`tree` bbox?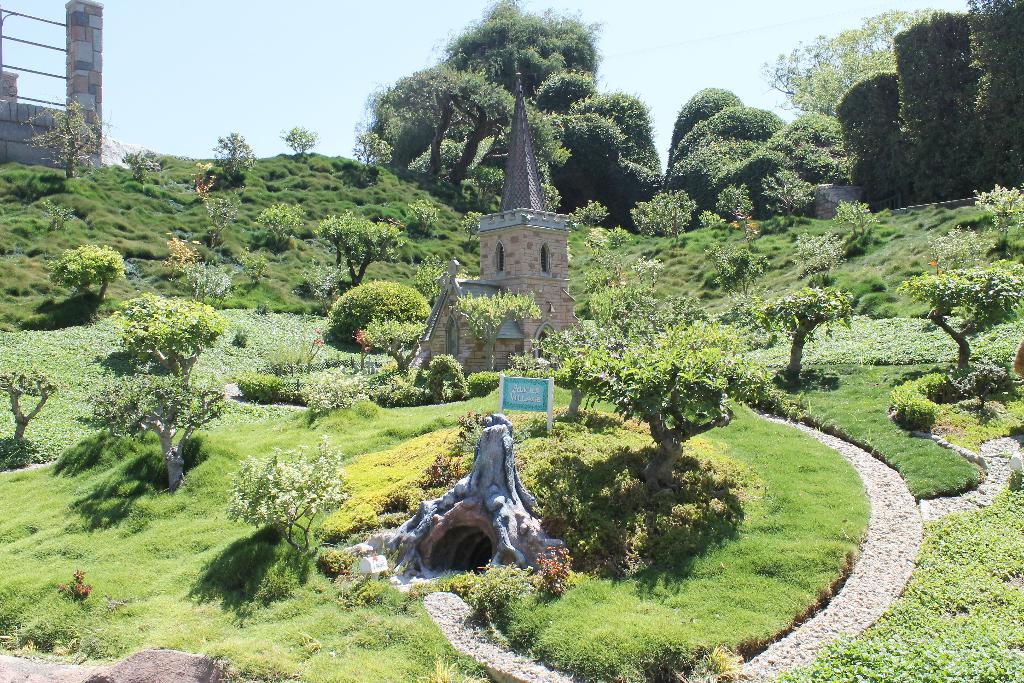
region(204, 131, 254, 193)
